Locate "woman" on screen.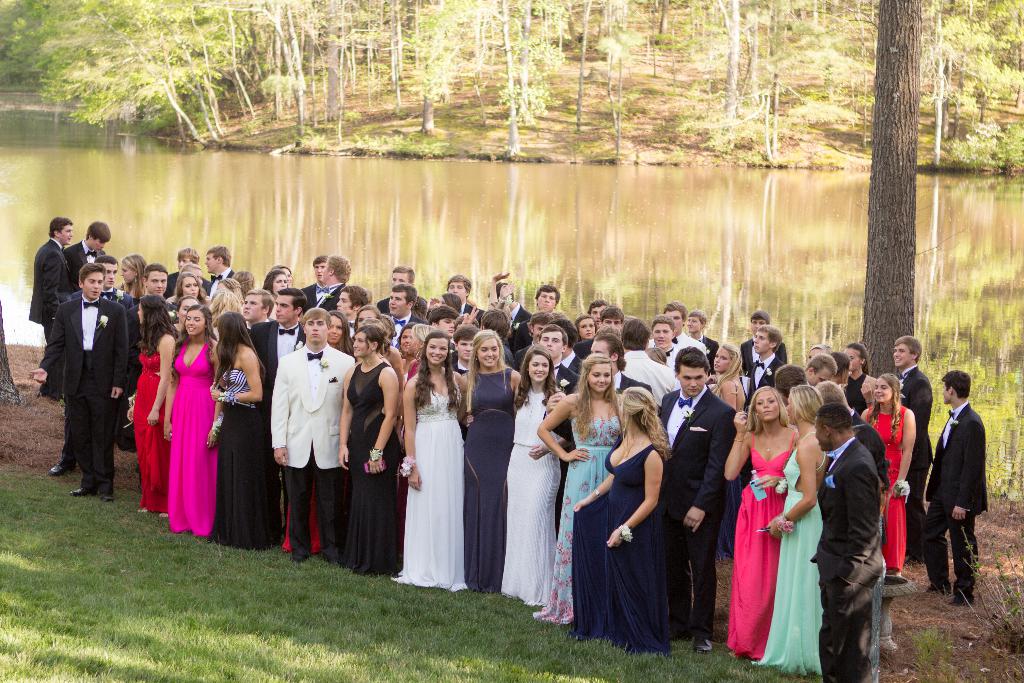
On screen at 511 342 572 589.
